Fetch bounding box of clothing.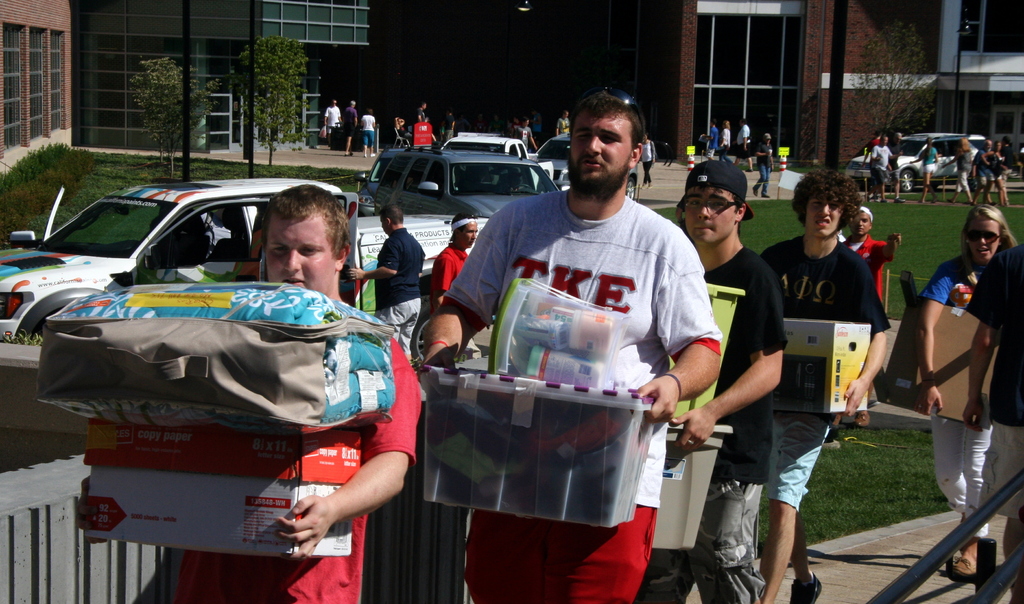
Bbox: box=[433, 244, 471, 299].
